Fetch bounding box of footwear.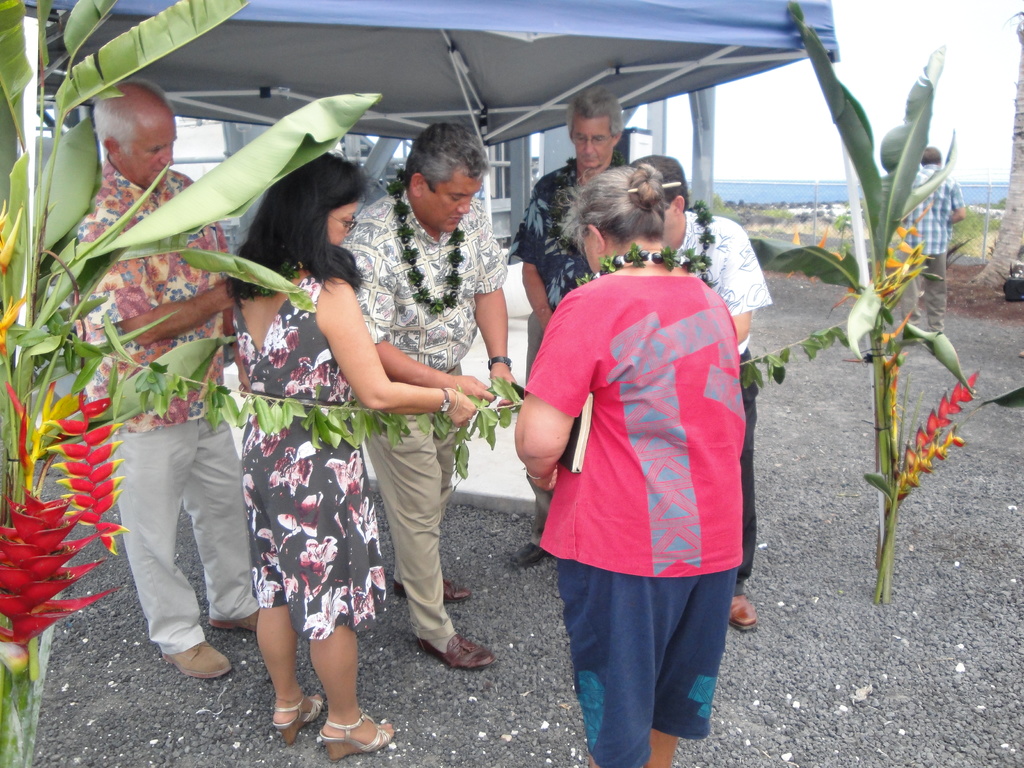
Bbox: bbox=[159, 643, 230, 678].
